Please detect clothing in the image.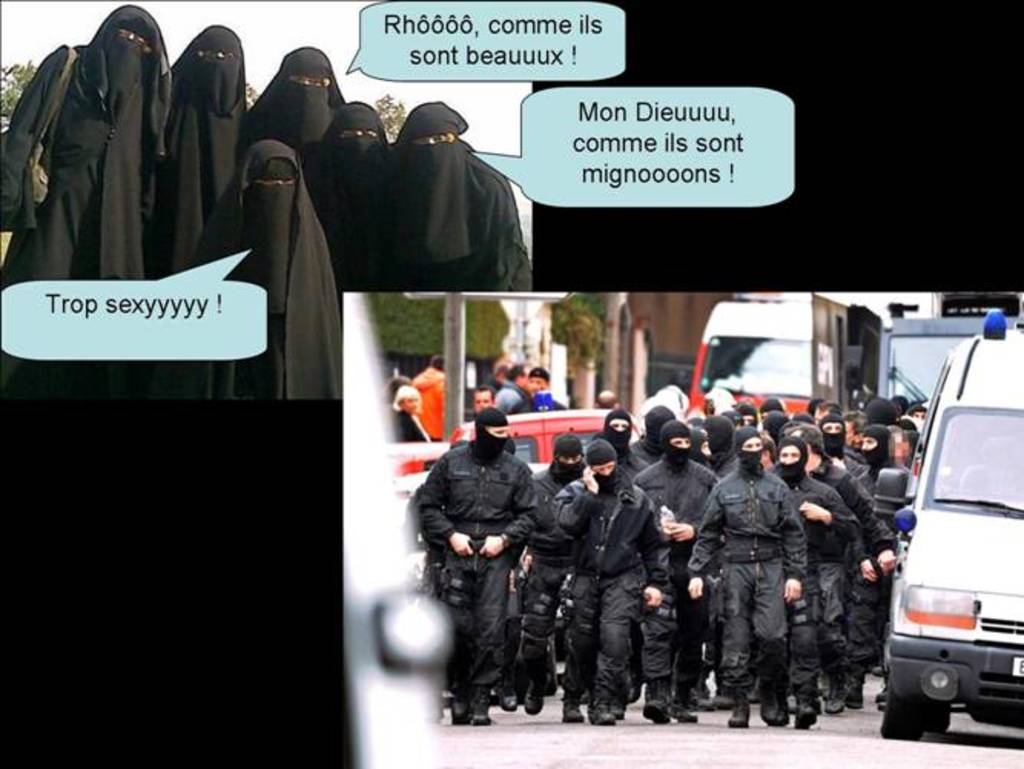
<region>329, 98, 391, 293</region>.
